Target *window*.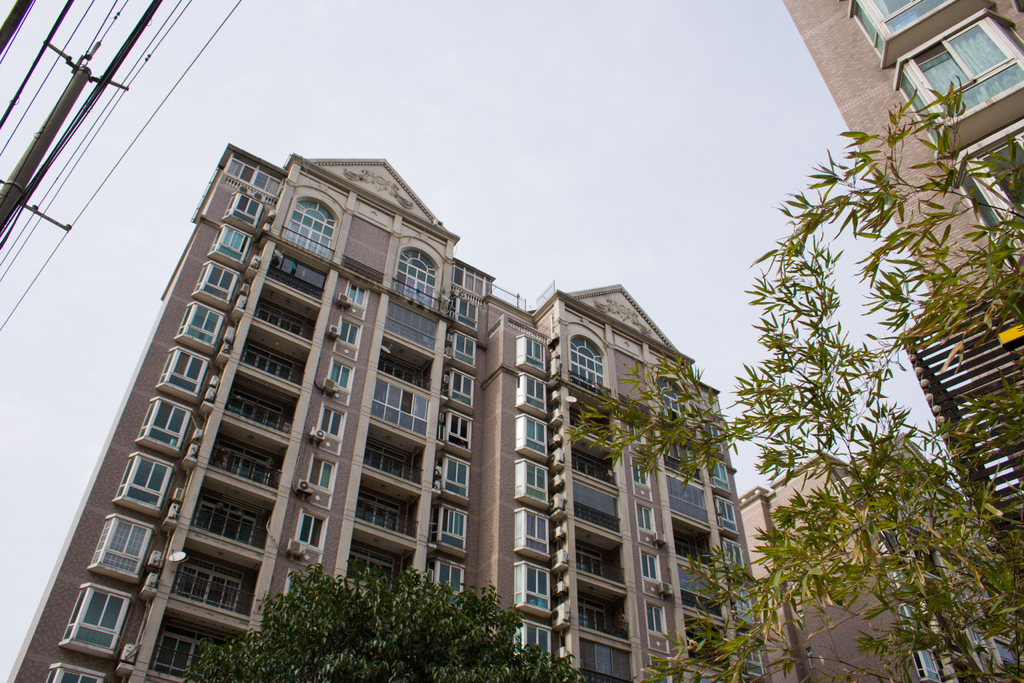
Target region: (445,332,479,365).
